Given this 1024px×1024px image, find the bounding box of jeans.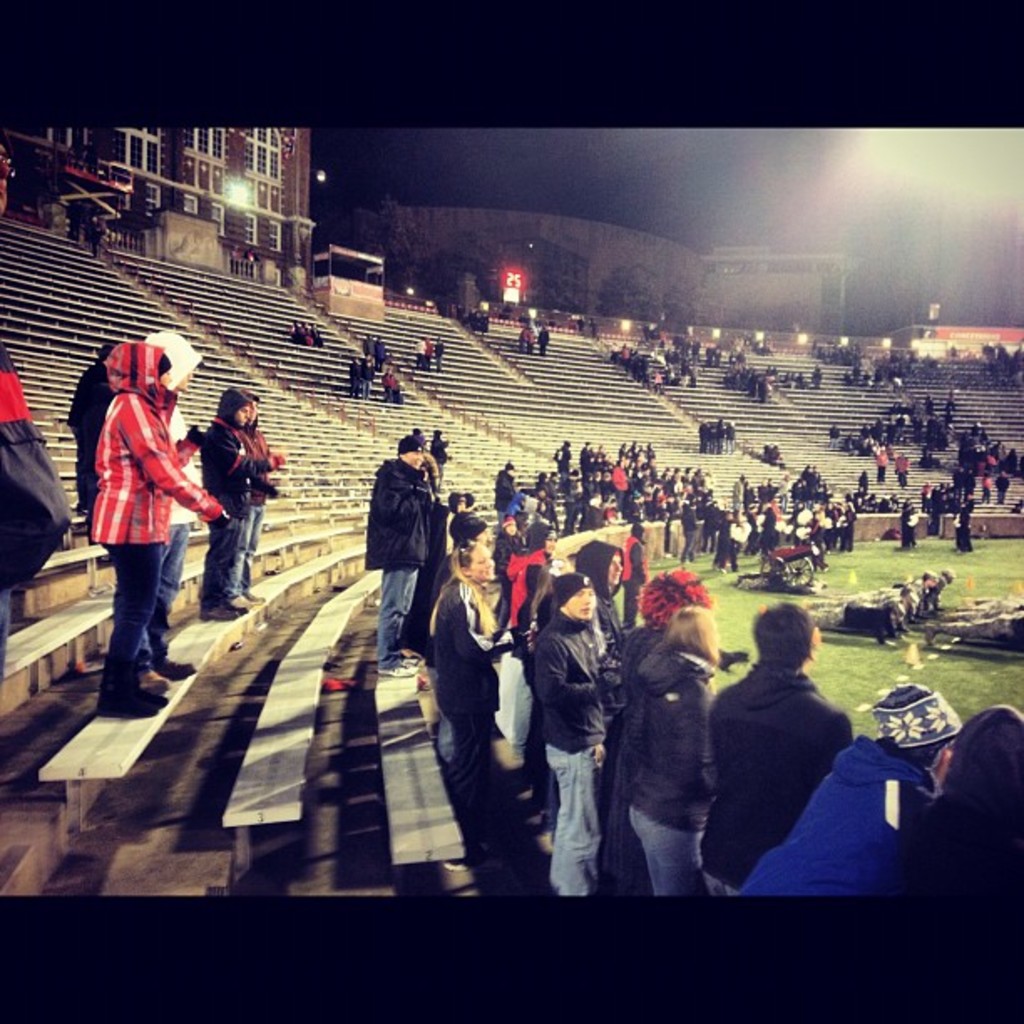
x1=537, y1=340, x2=552, y2=351.
